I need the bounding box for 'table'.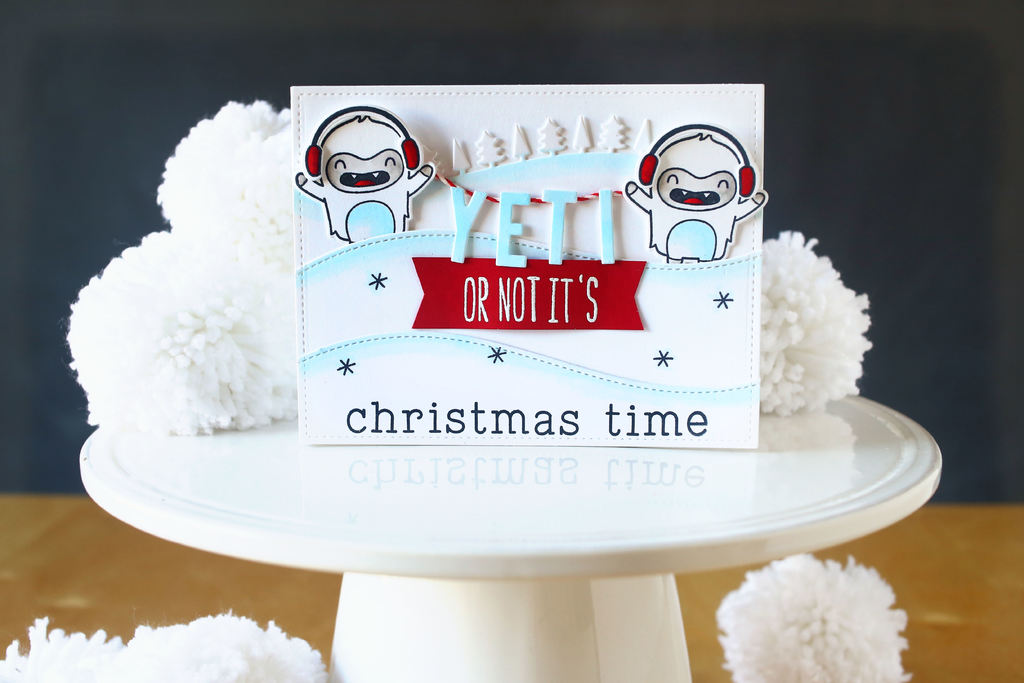
Here it is: x1=74 y1=388 x2=950 y2=682.
